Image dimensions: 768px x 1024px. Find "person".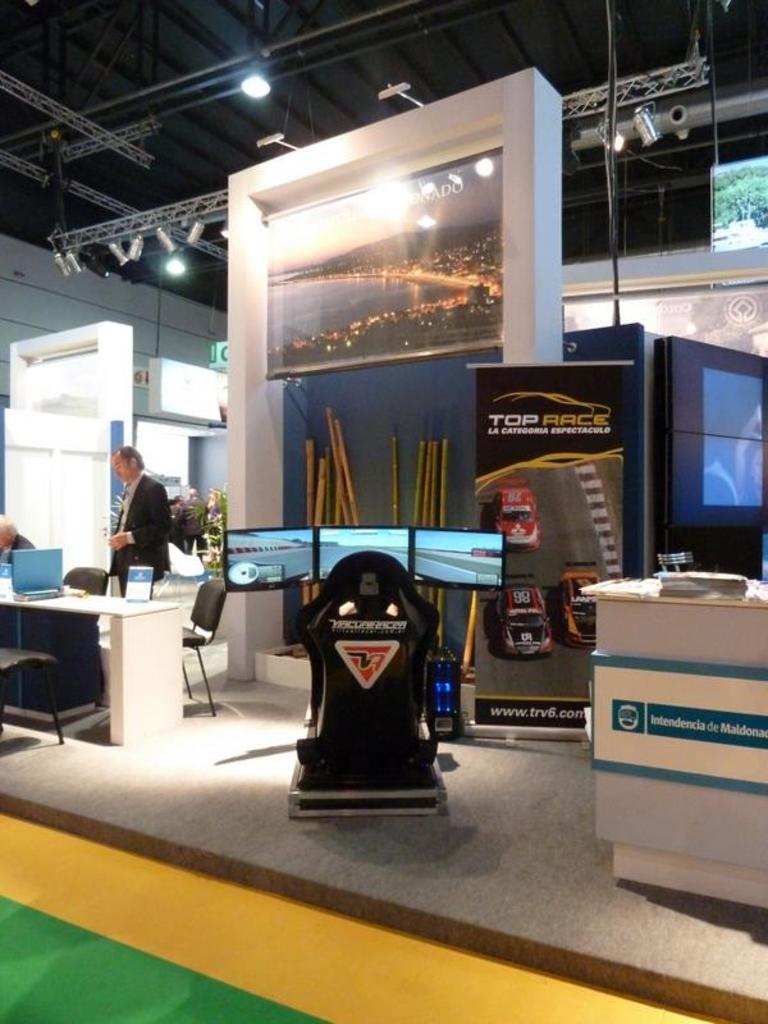
90,431,168,586.
